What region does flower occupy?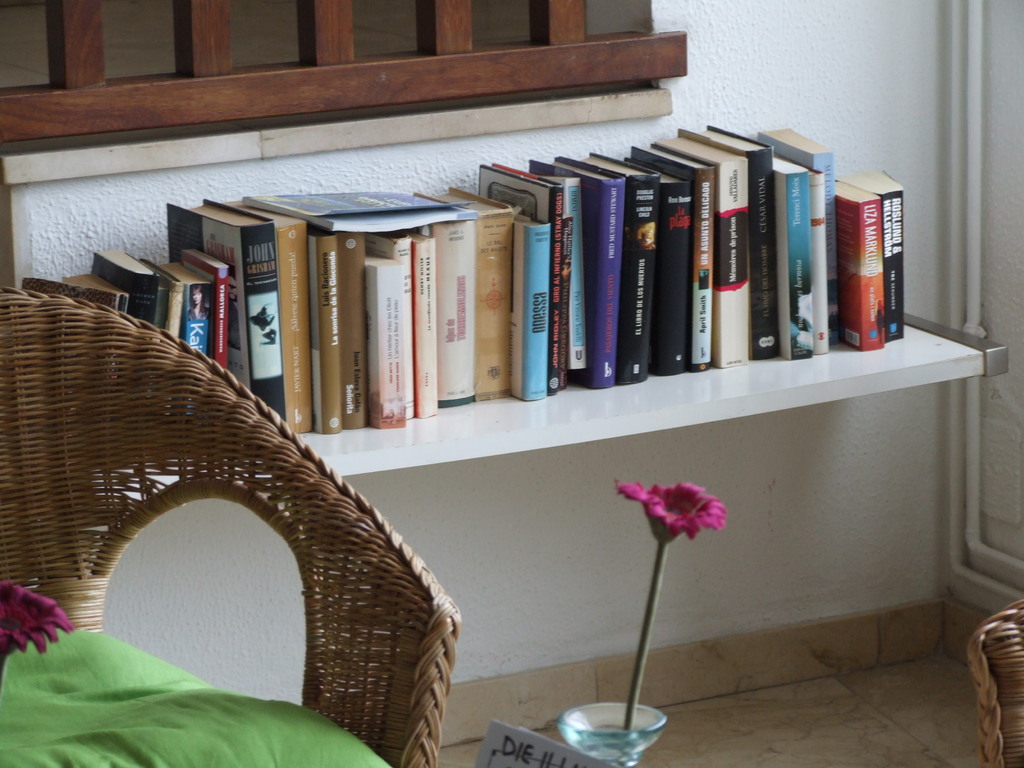
627, 479, 728, 562.
